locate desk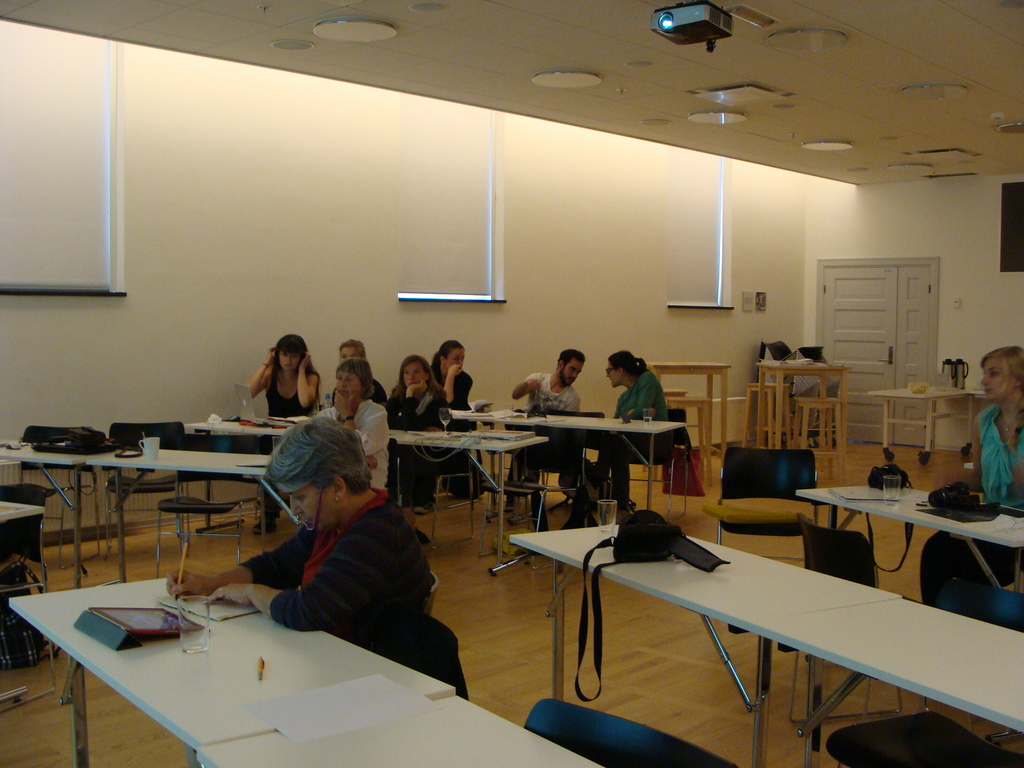
<box>508,520,1023,767</box>
